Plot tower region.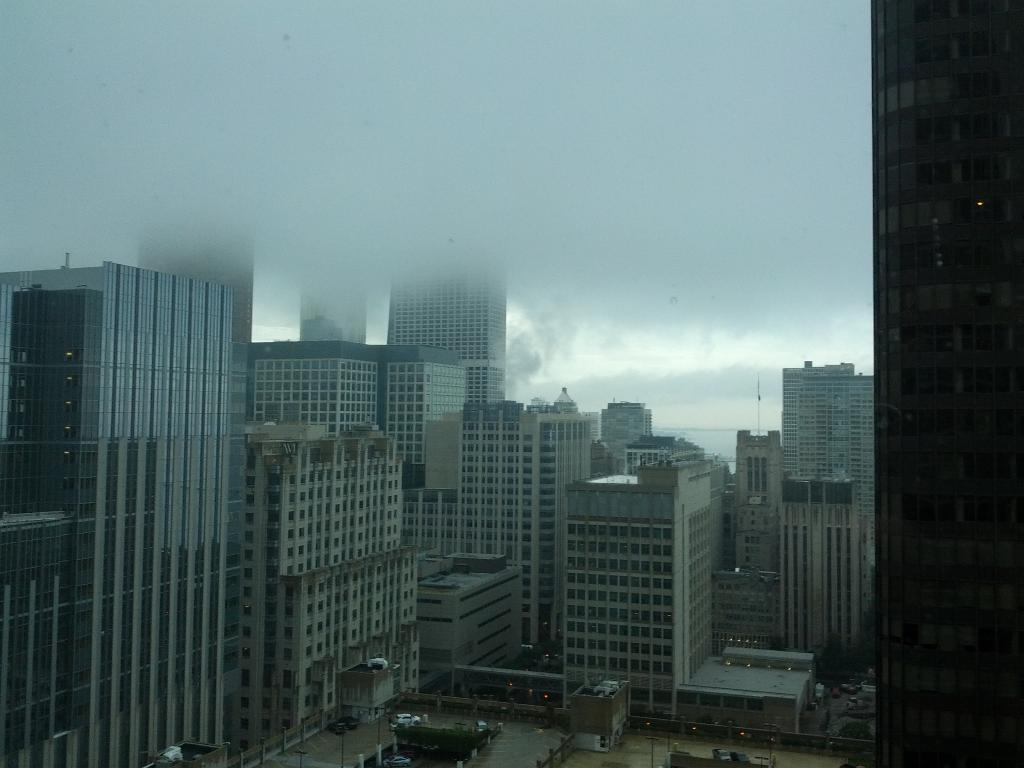
Plotted at left=234, top=419, right=422, bottom=746.
